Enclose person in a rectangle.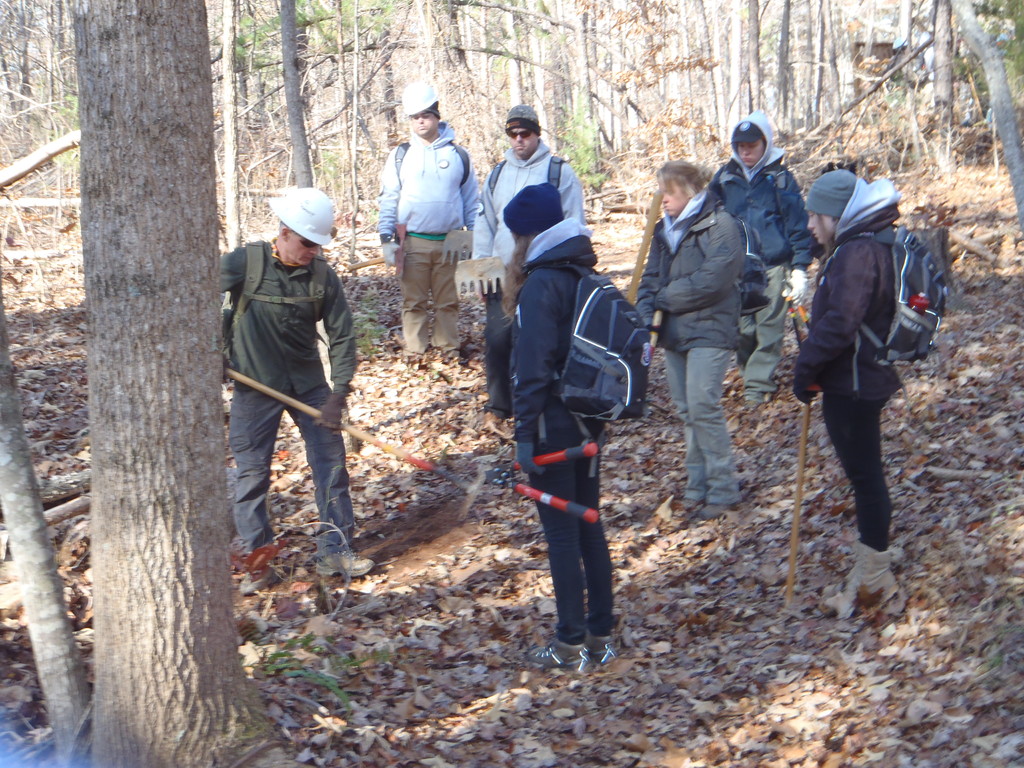
{"x1": 212, "y1": 183, "x2": 380, "y2": 596}.
